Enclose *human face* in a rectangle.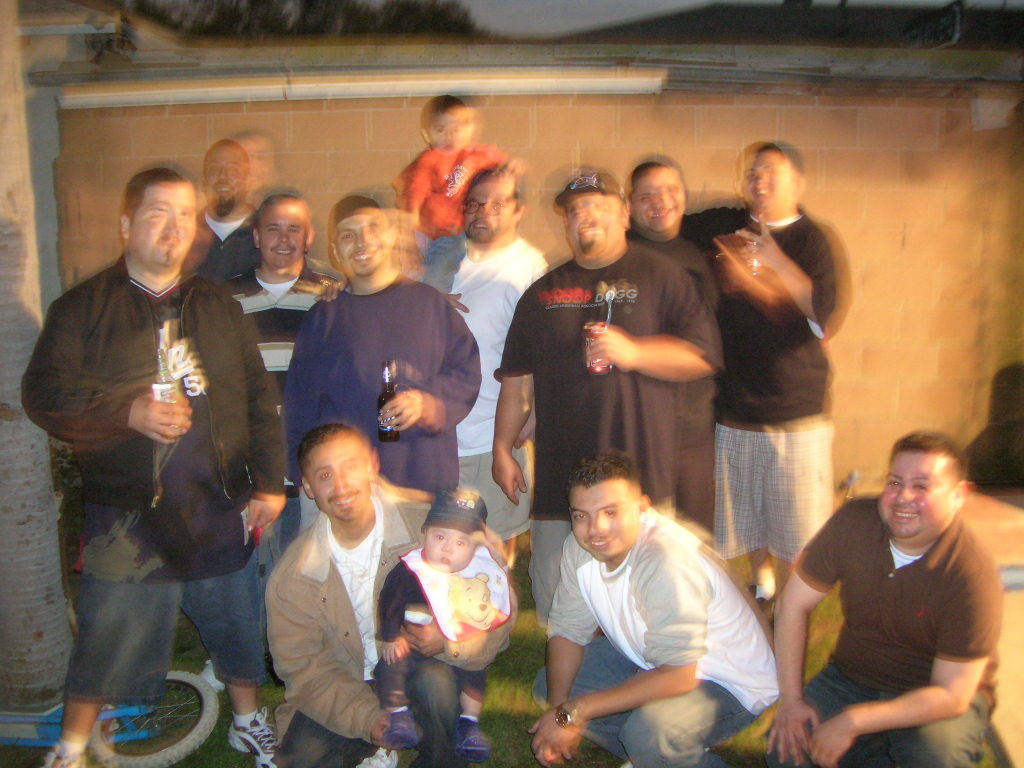
bbox=[422, 529, 476, 568].
